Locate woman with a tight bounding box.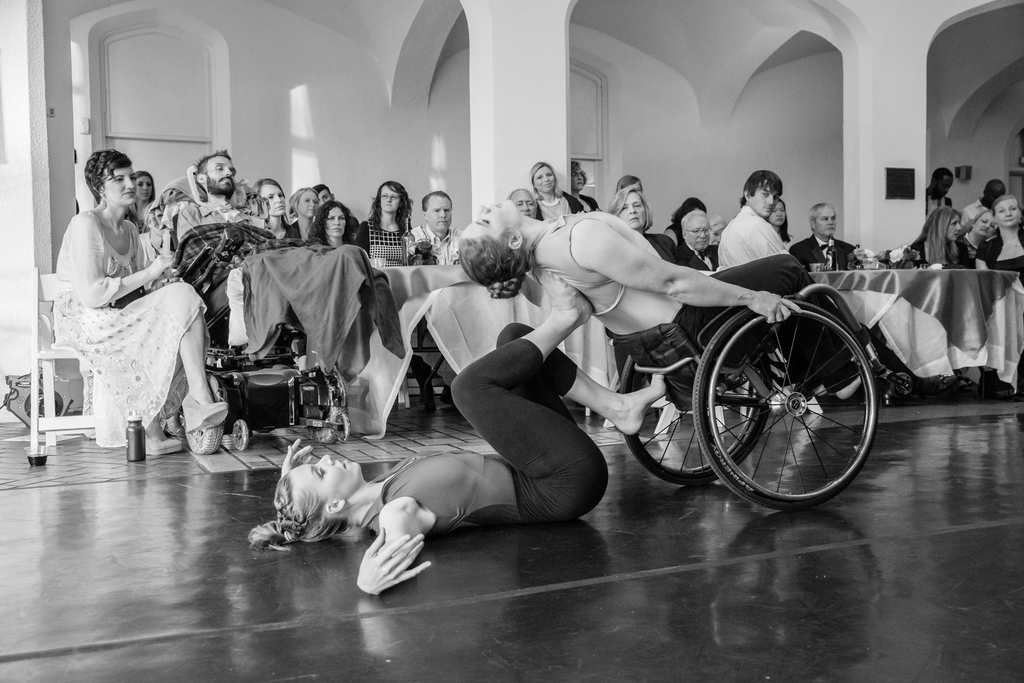
rect(529, 163, 581, 218).
